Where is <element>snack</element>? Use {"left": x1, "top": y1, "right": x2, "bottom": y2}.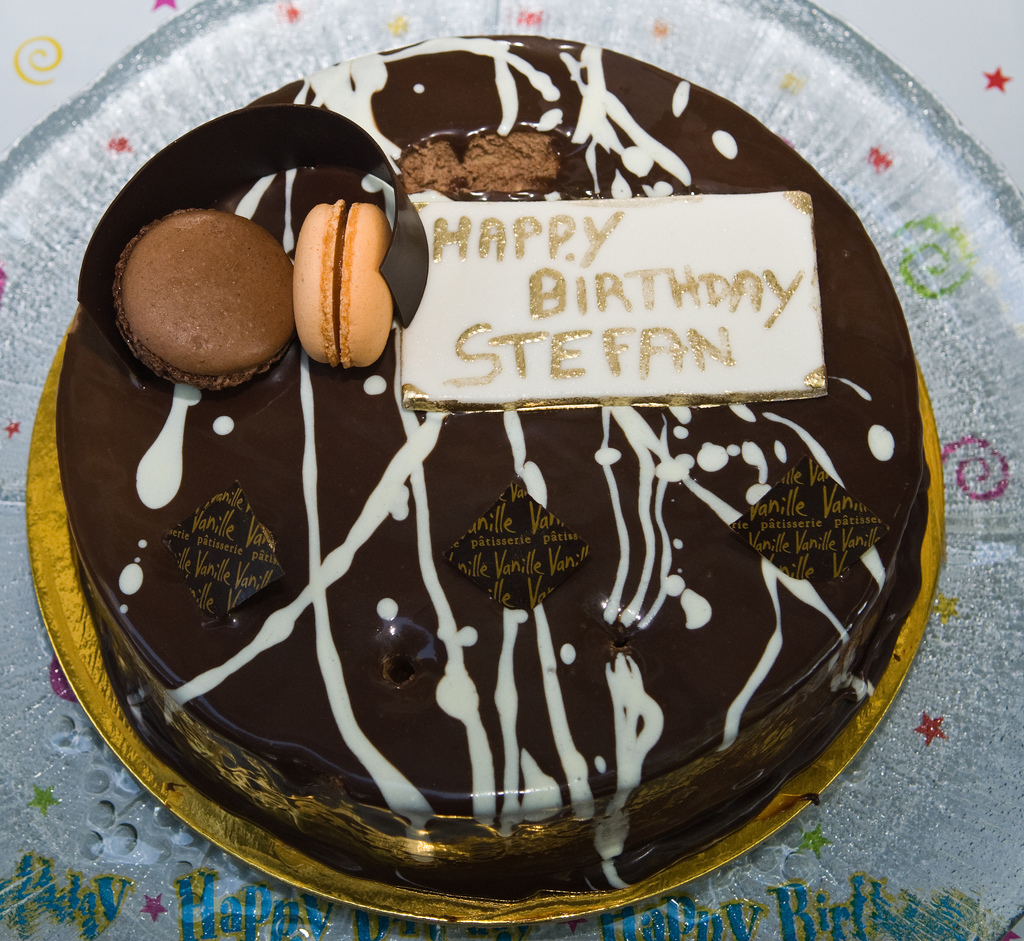
{"left": 289, "top": 206, "right": 401, "bottom": 367}.
